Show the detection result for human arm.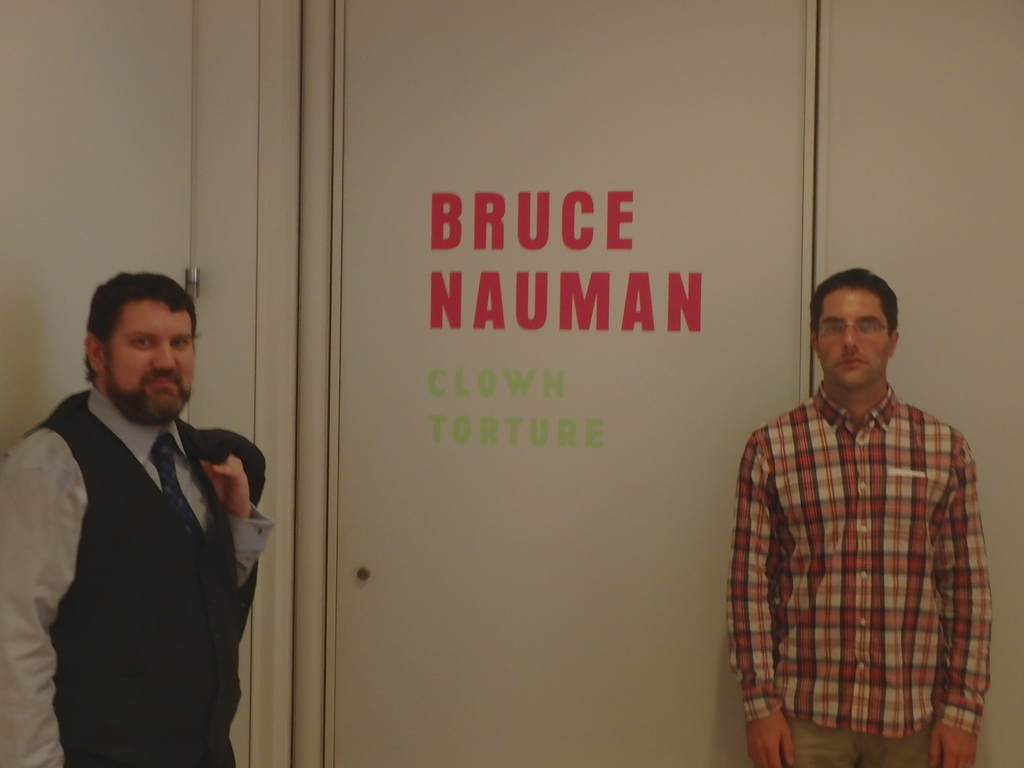
box=[726, 435, 799, 764].
